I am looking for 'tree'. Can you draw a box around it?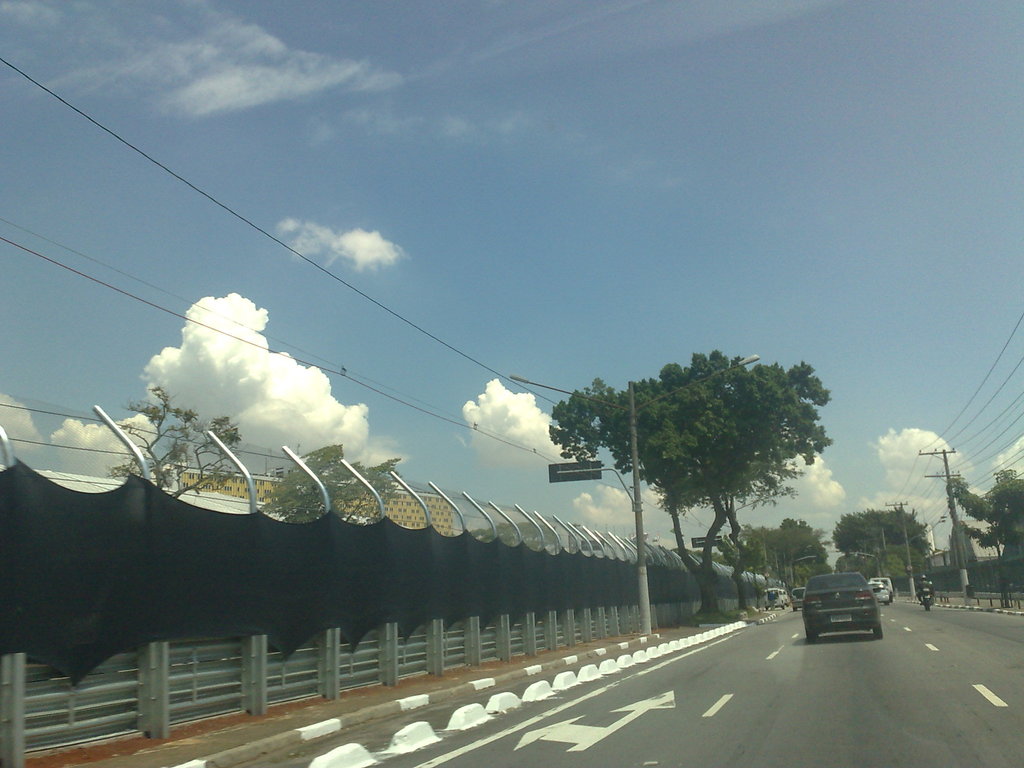
Sure, the bounding box is 265,433,399,518.
